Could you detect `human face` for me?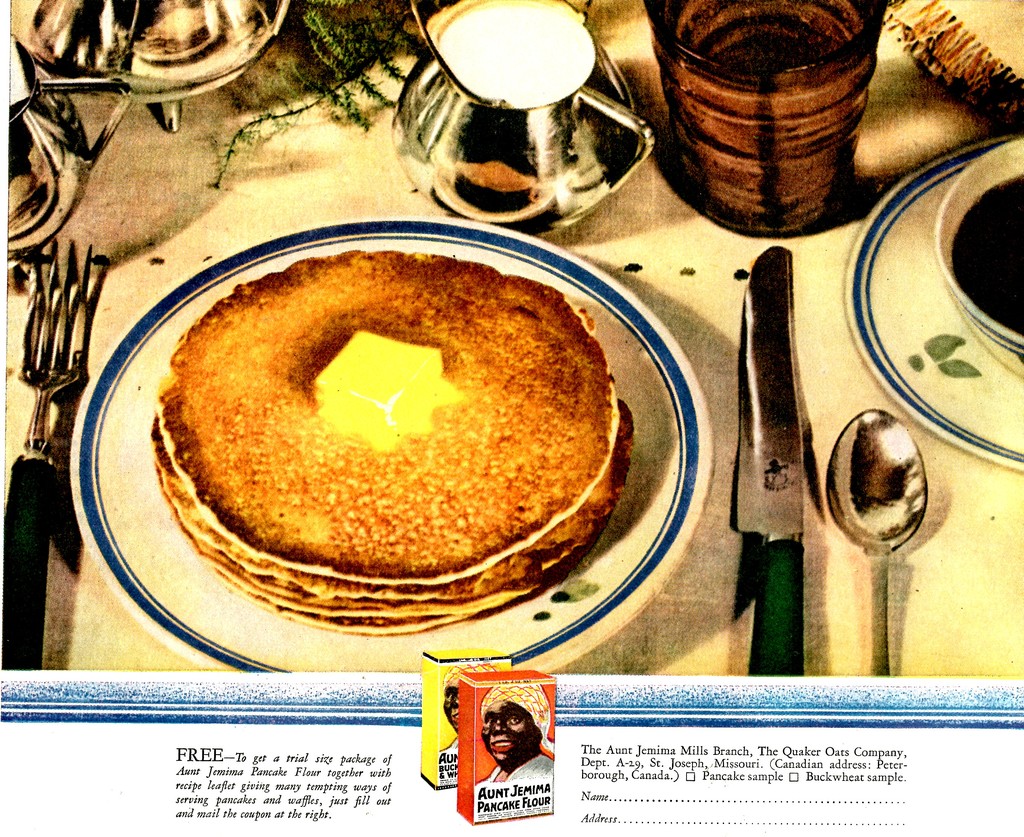
Detection result: left=479, top=702, right=534, bottom=768.
